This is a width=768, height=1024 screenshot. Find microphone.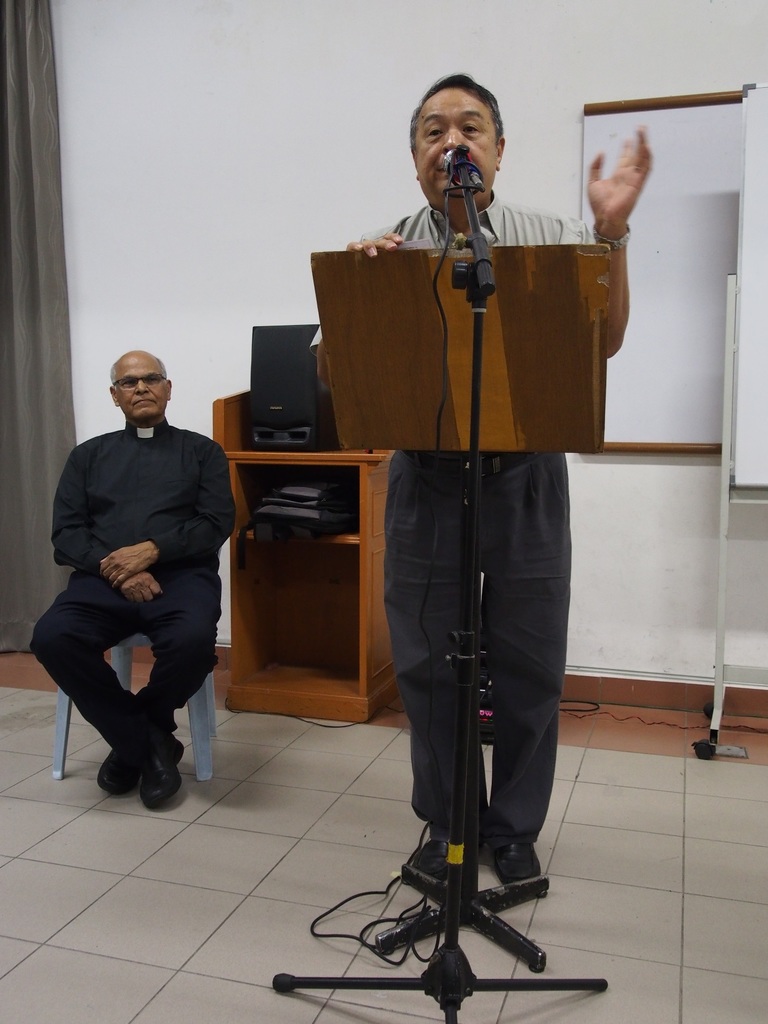
Bounding box: box(448, 147, 482, 182).
